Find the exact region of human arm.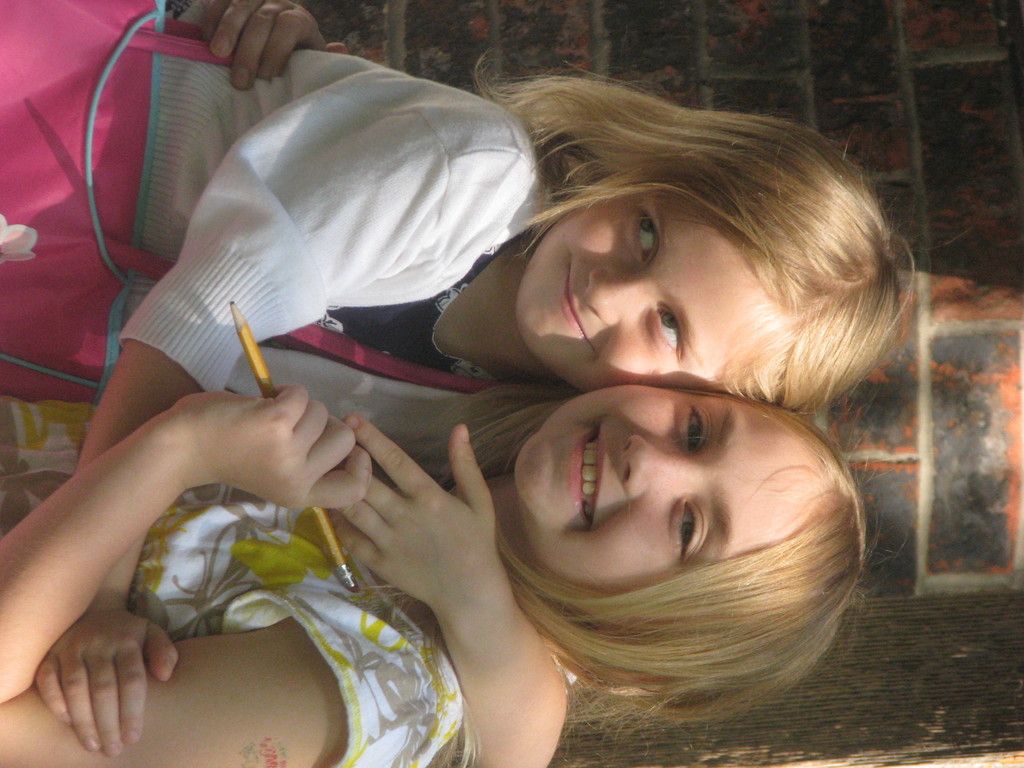
Exact region: 317:408:580:767.
